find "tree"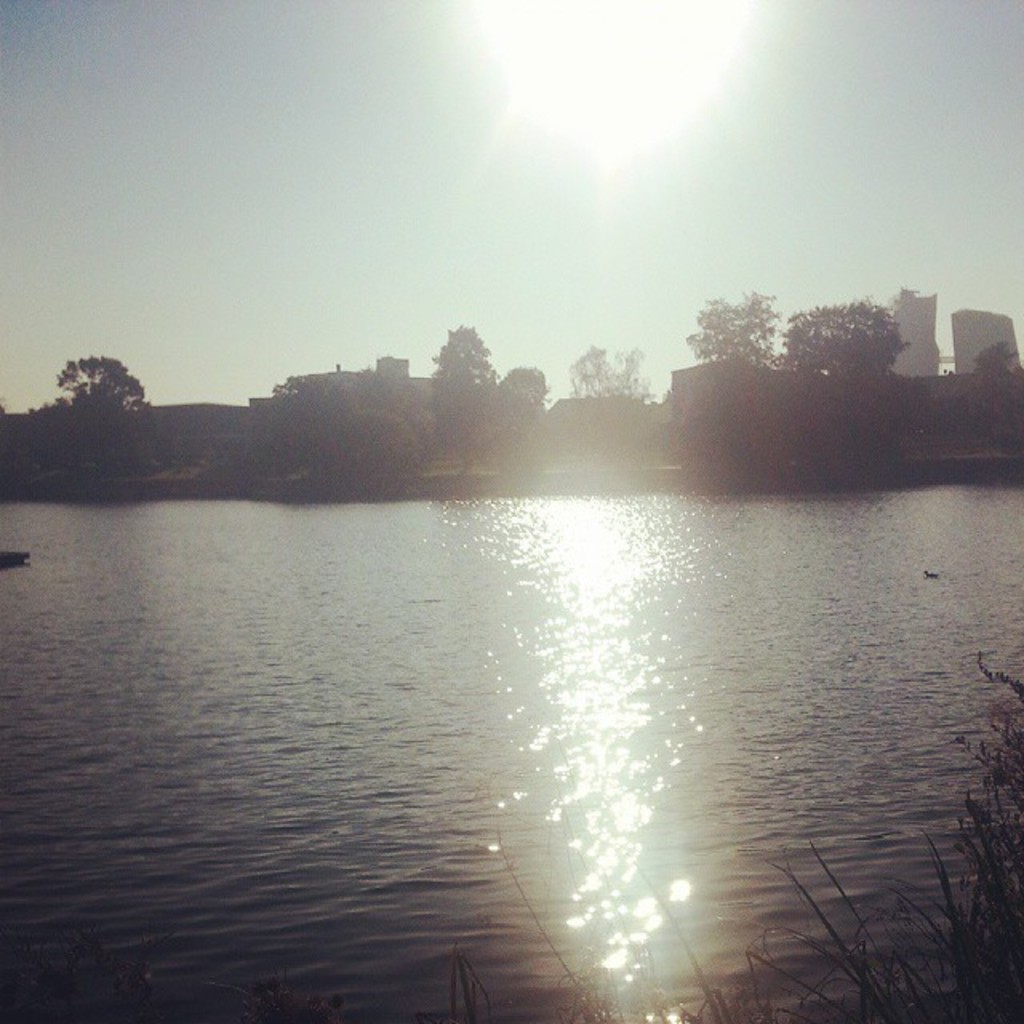
x1=773, y1=294, x2=930, y2=453
